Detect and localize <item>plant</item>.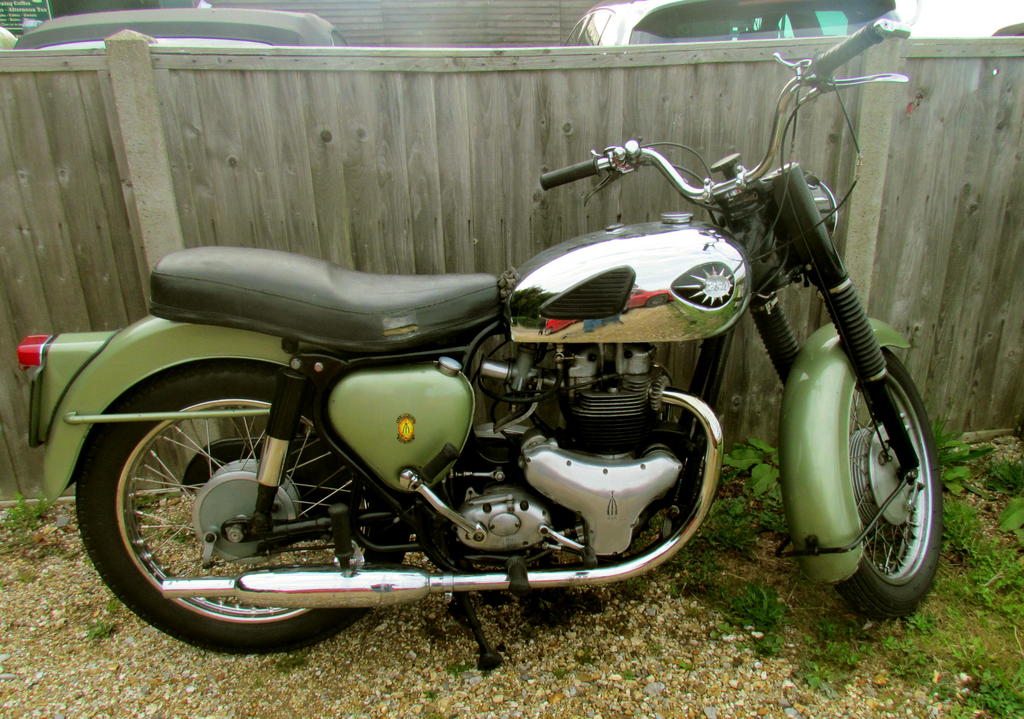
Localized at (x1=0, y1=491, x2=65, y2=551).
